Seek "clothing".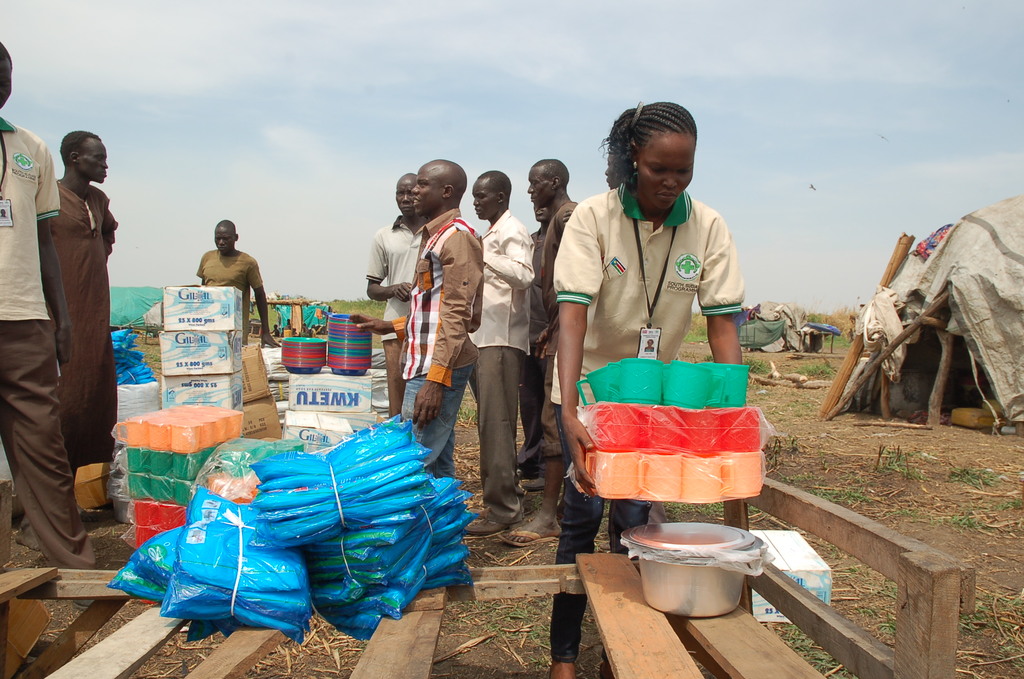
193 249 262 342.
